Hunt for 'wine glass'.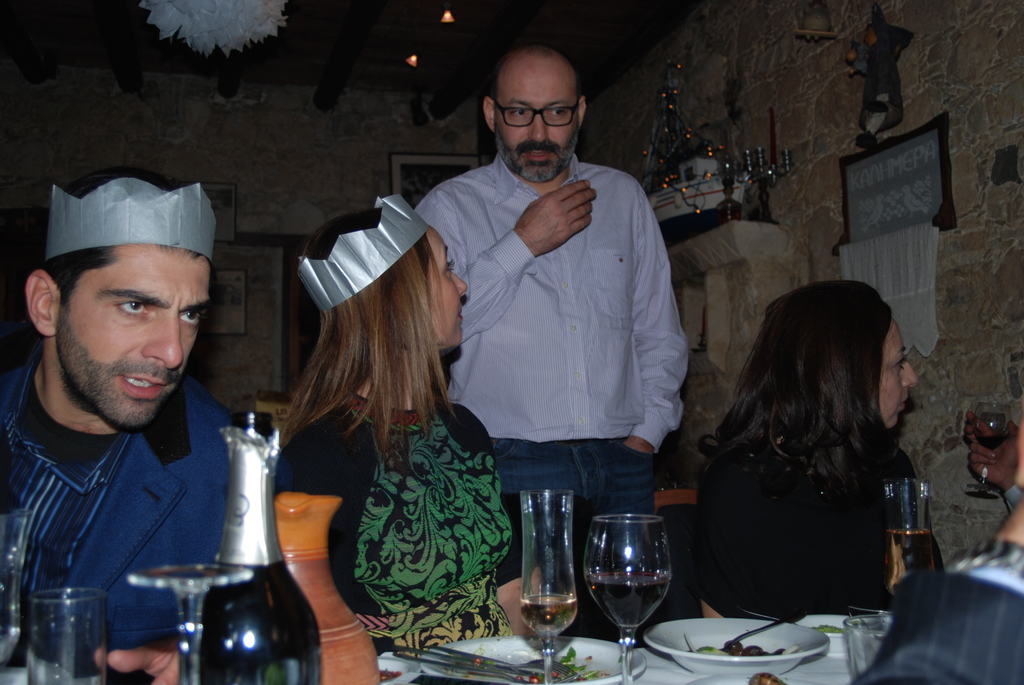
Hunted down at bbox(584, 516, 673, 684).
